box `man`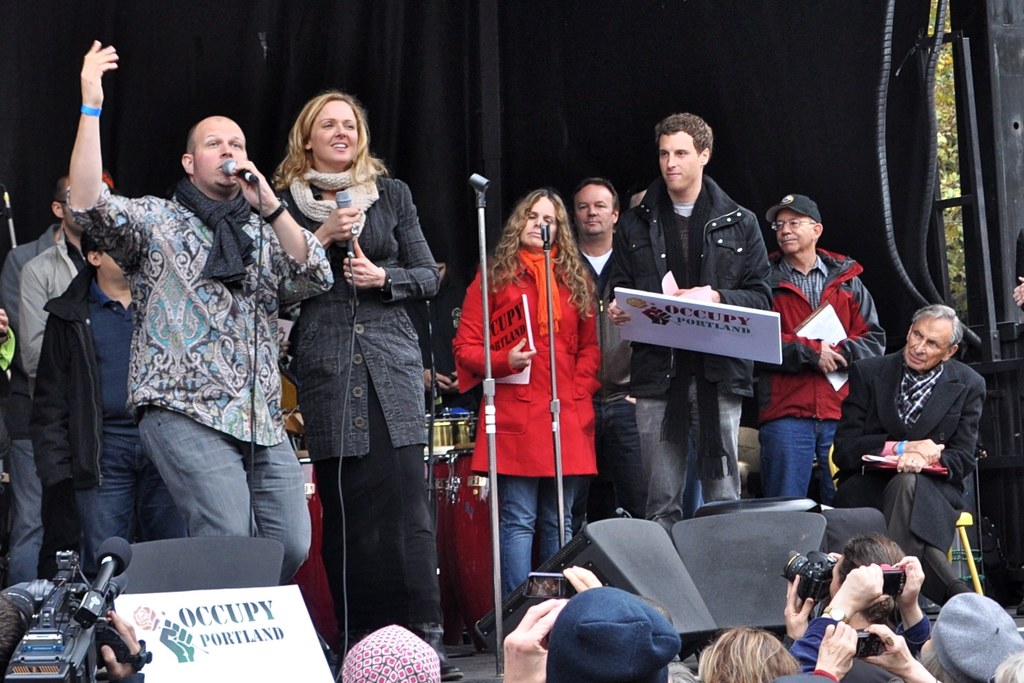
l=63, t=38, r=339, b=584
